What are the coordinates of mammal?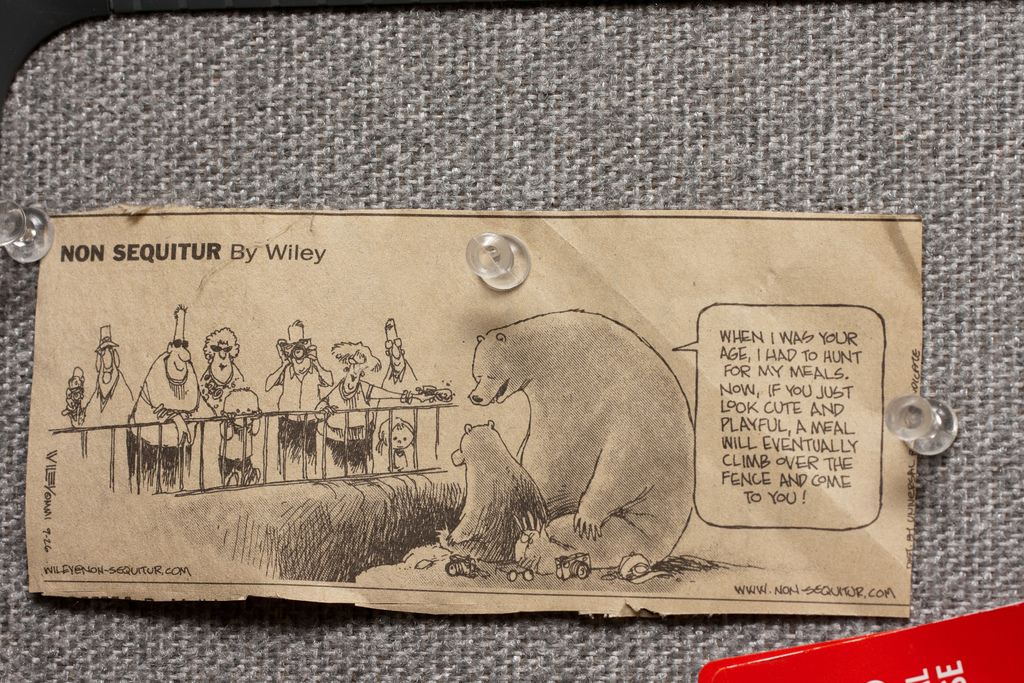
locate(198, 328, 252, 424).
